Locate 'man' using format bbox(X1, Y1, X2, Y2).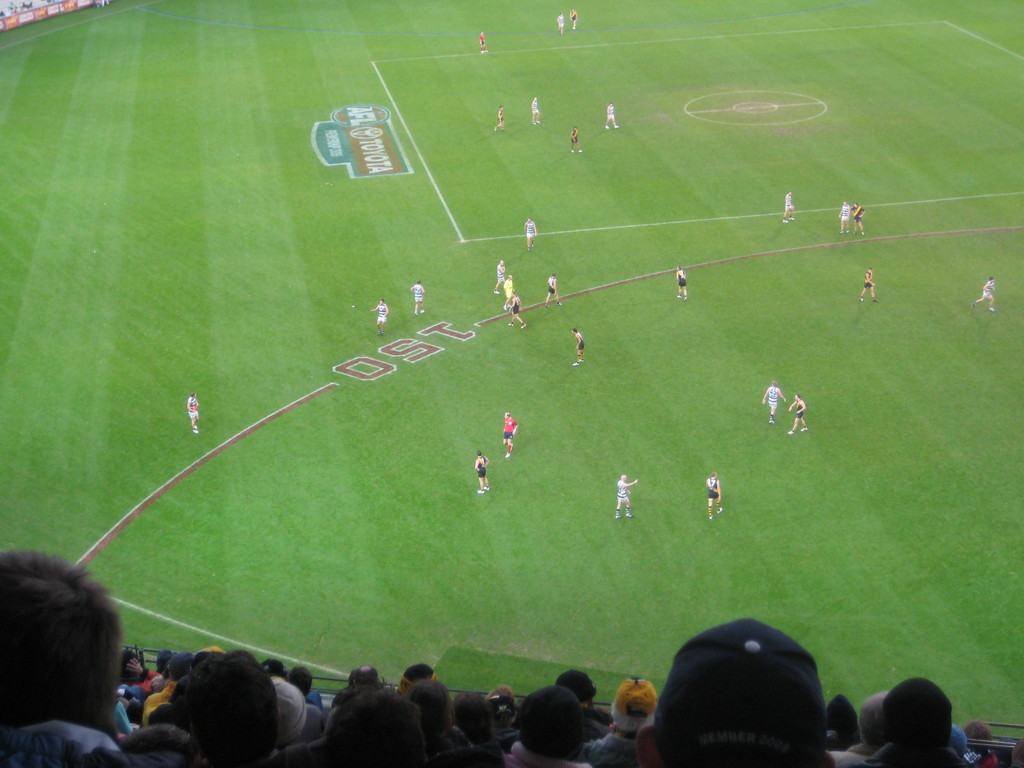
bbox(589, 678, 655, 767).
